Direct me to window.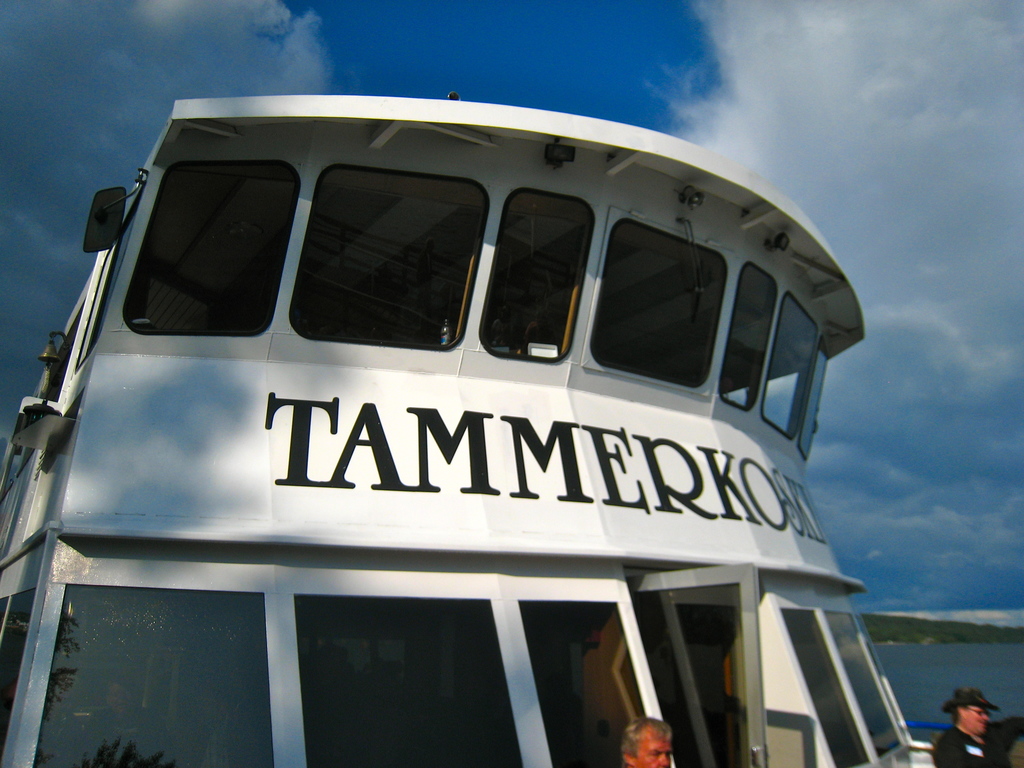
Direction: locate(589, 220, 737, 387).
